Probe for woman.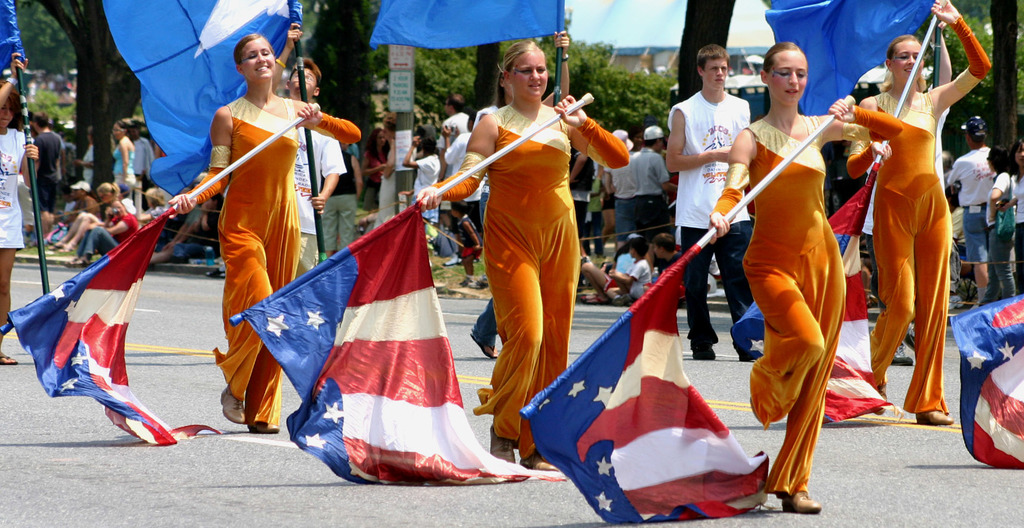
Probe result: bbox(377, 117, 396, 227).
